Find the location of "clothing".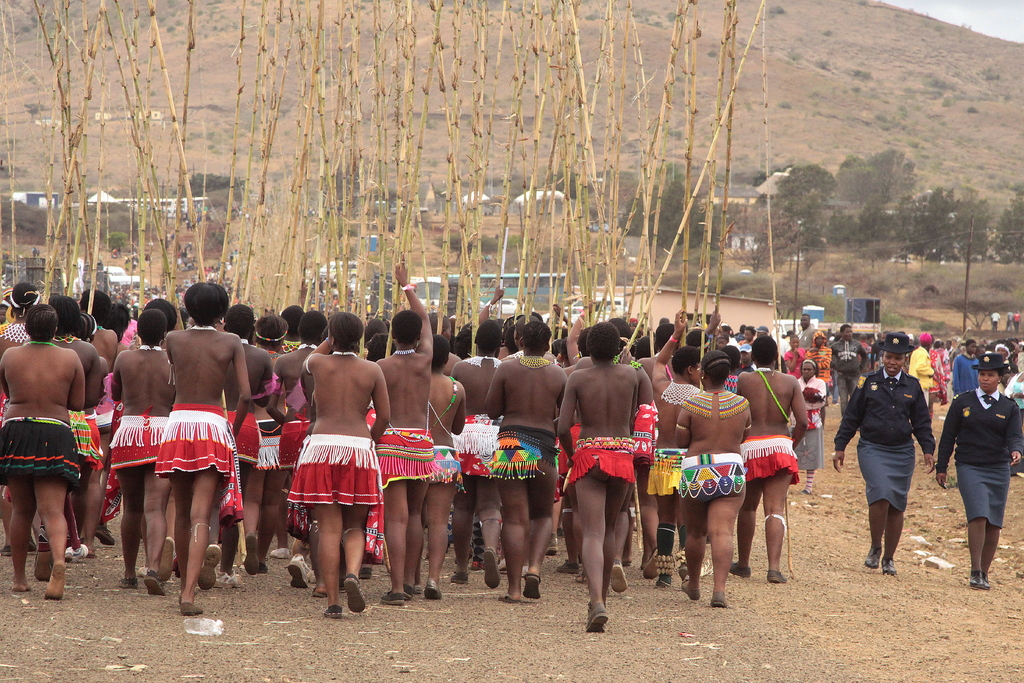
Location: 228:402:266:464.
